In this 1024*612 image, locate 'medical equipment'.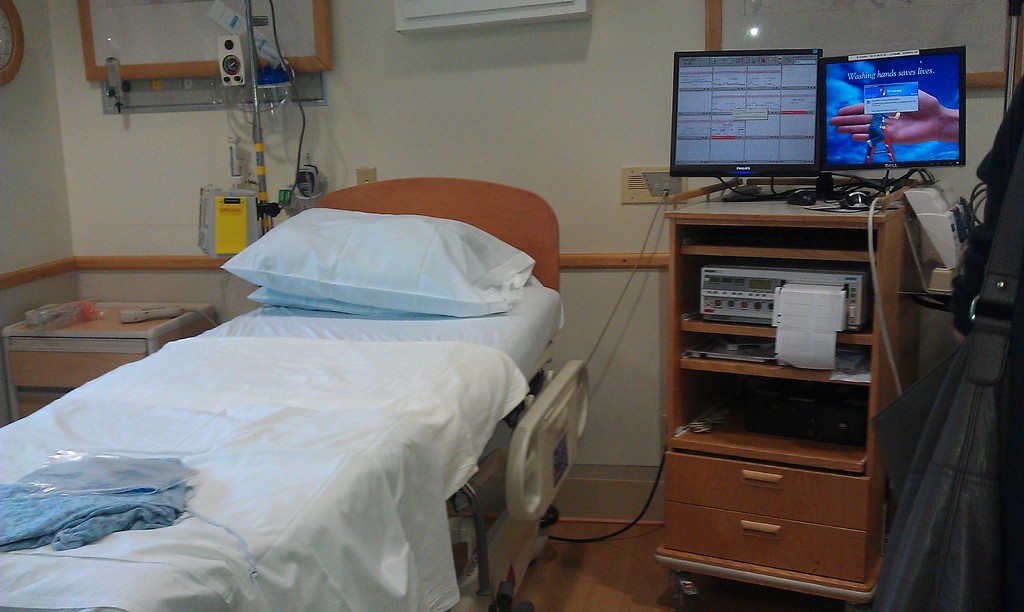
Bounding box: x1=184 y1=0 x2=332 y2=248.
